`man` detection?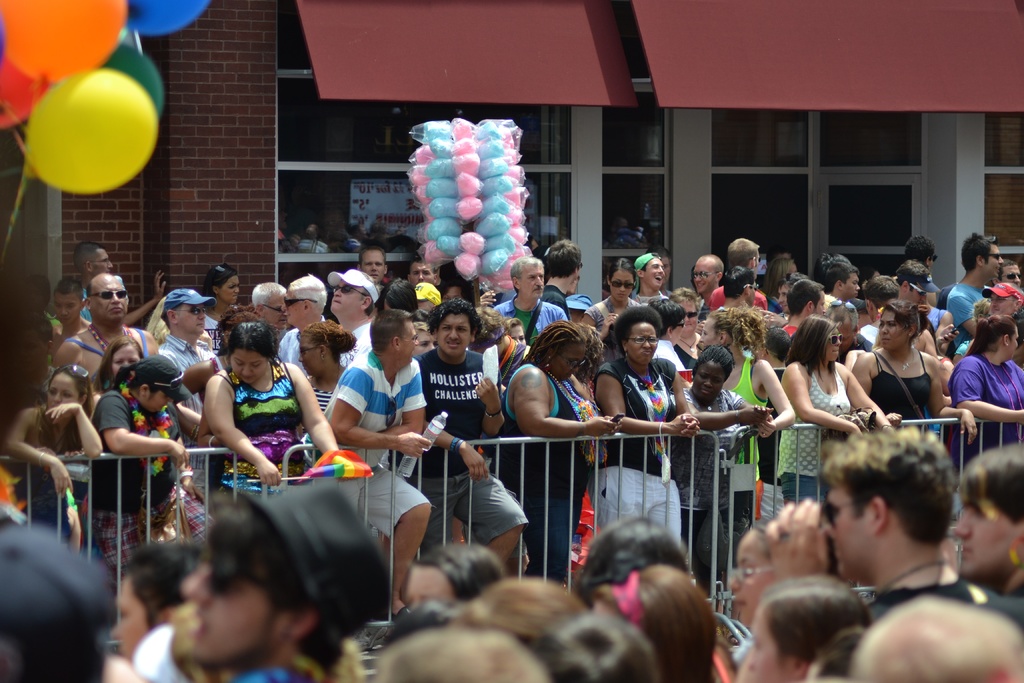
<bbox>300, 306, 435, 625</bbox>
